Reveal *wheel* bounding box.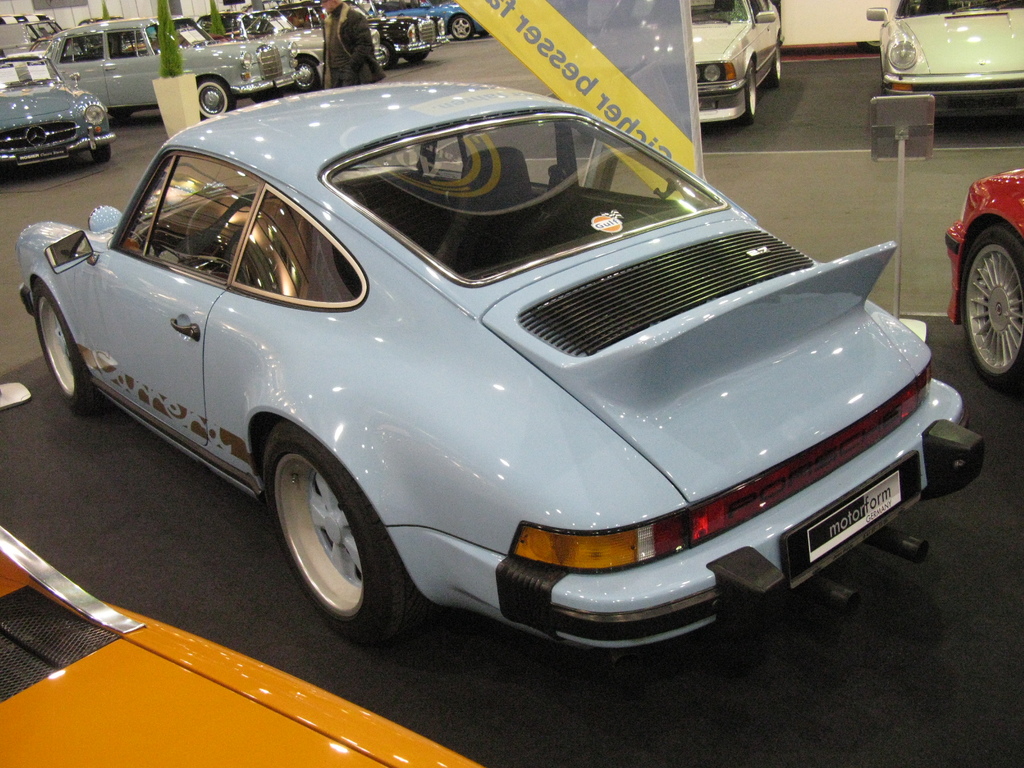
Revealed: (left=255, top=88, right=285, bottom=104).
